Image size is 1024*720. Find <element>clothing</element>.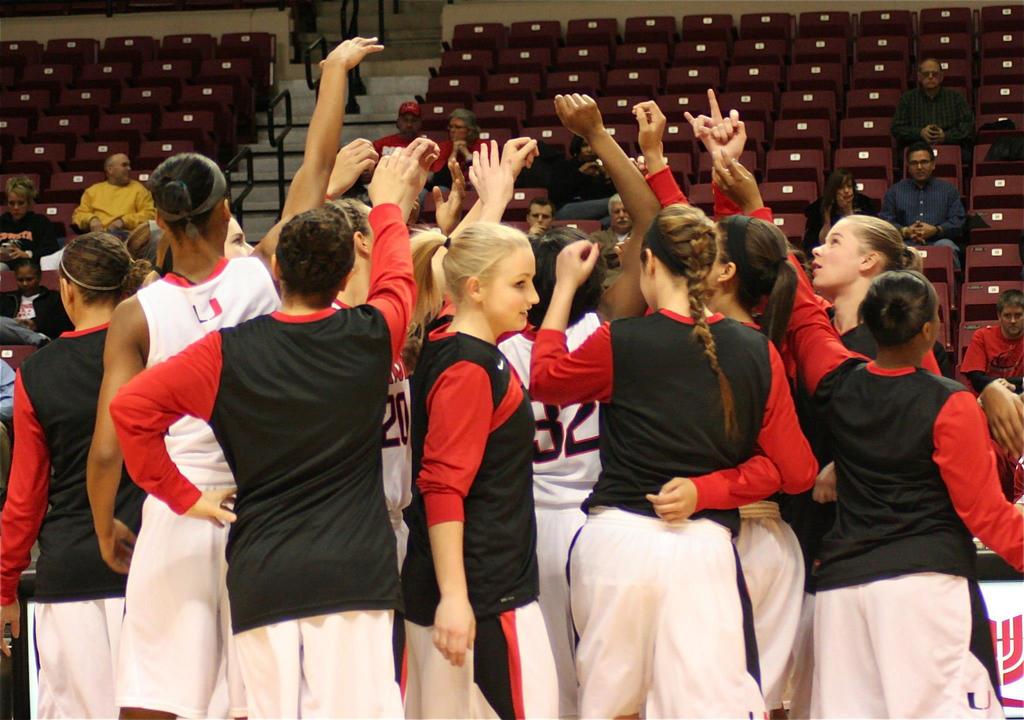
left=74, top=179, right=151, bottom=244.
